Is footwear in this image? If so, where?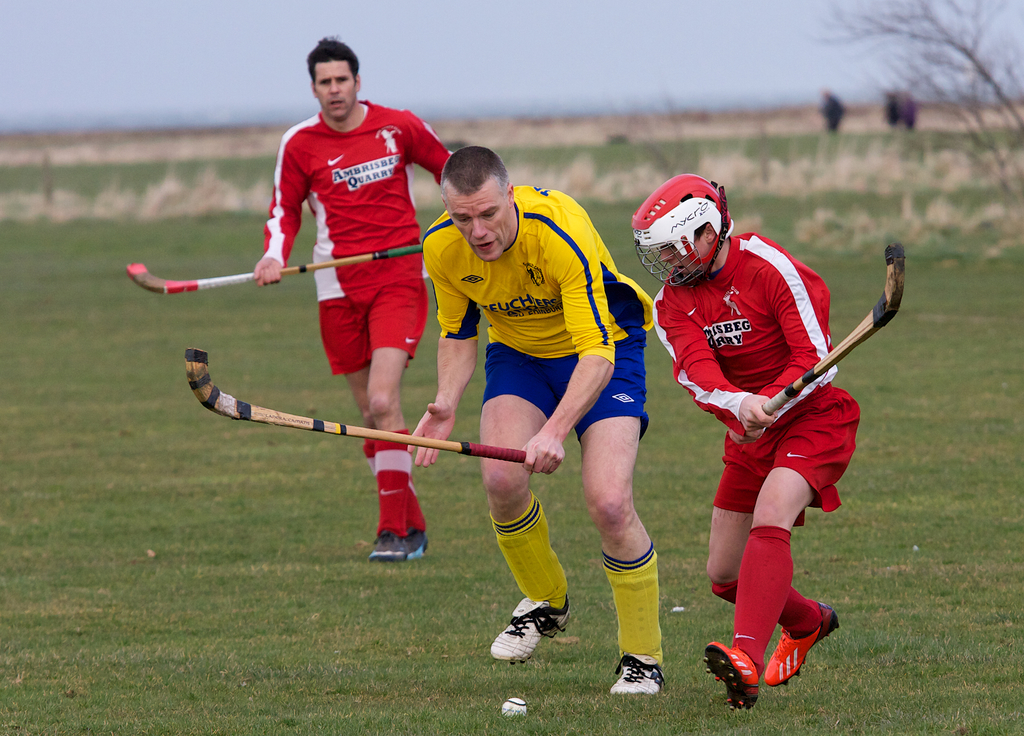
Yes, at box(492, 610, 567, 674).
